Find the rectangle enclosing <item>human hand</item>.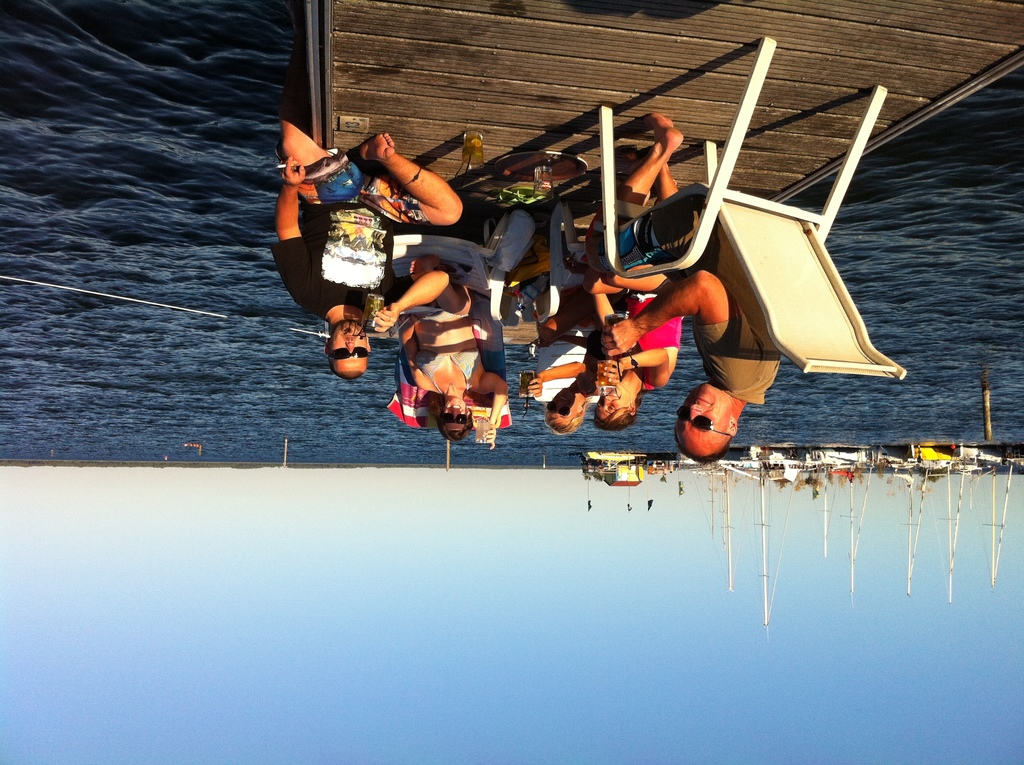
(599, 321, 639, 357).
